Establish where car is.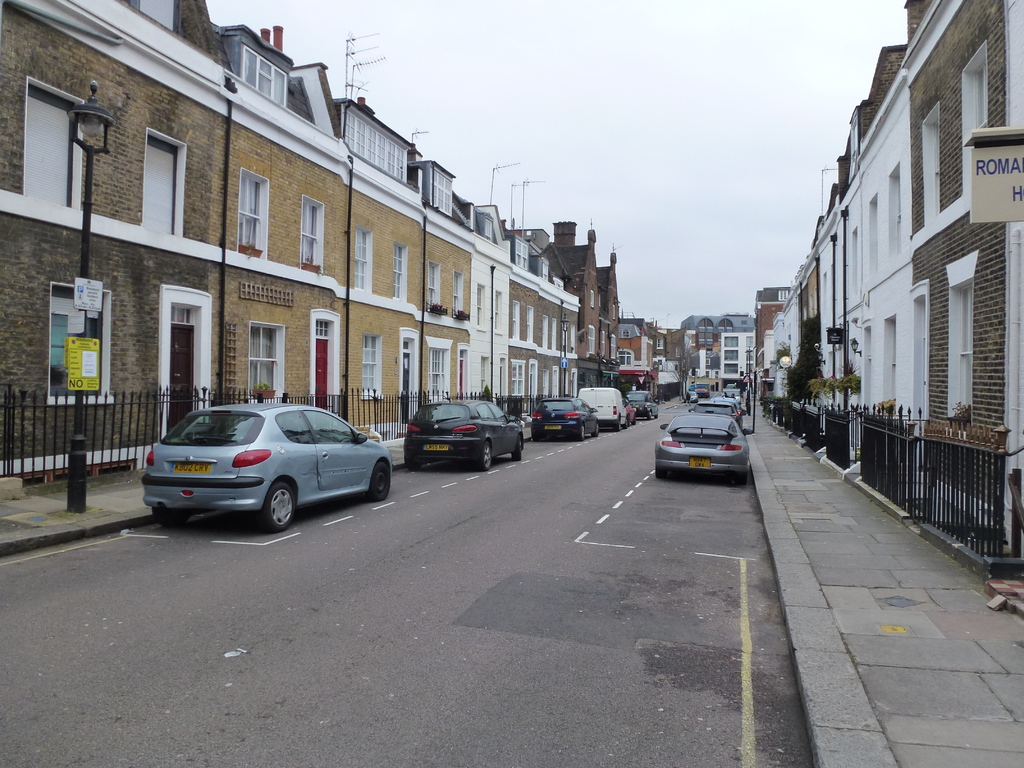
Established at (529, 396, 599, 441).
